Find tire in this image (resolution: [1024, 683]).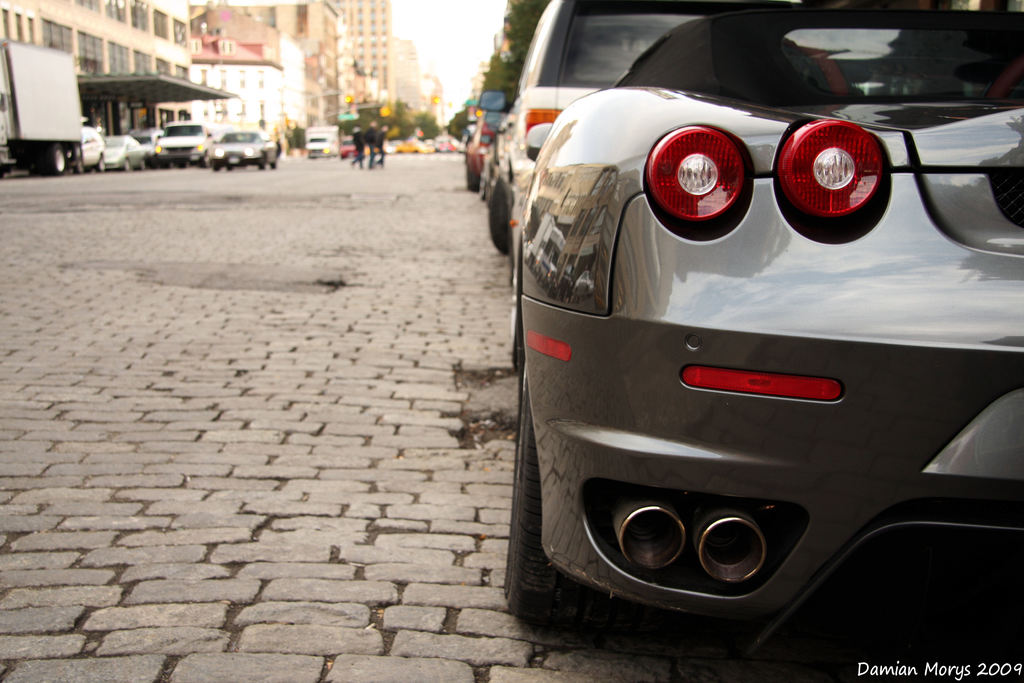
BBox(510, 419, 591, 639).
